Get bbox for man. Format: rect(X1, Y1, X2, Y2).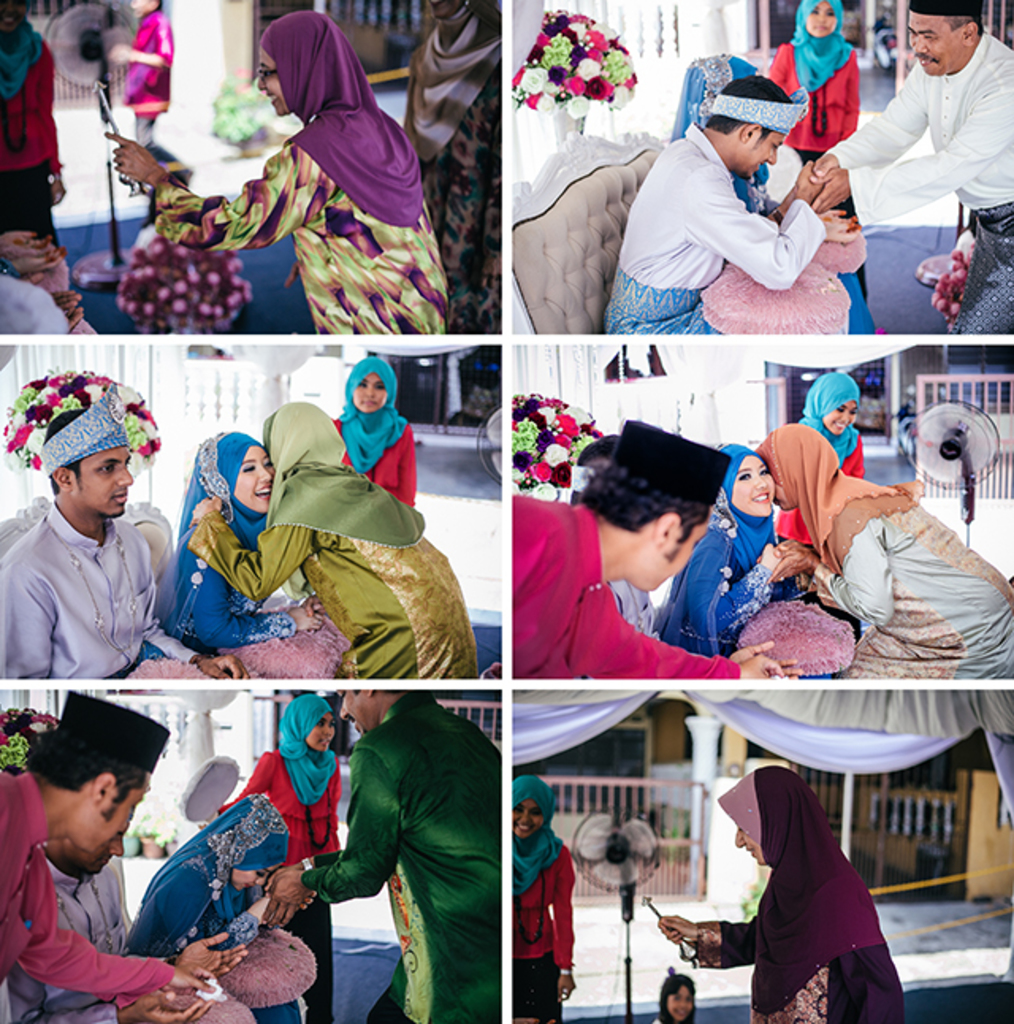
rect(0, 395, 249, 680).
